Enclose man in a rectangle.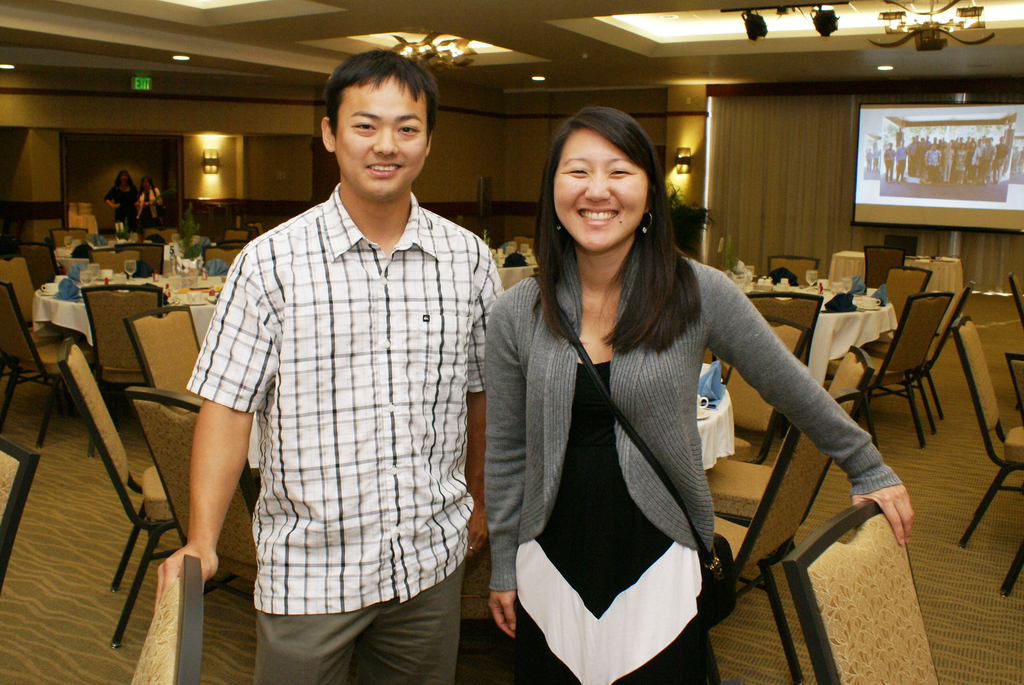
{"x1": 883, "y1": 142, "x2": 895, "y2": 184}.
